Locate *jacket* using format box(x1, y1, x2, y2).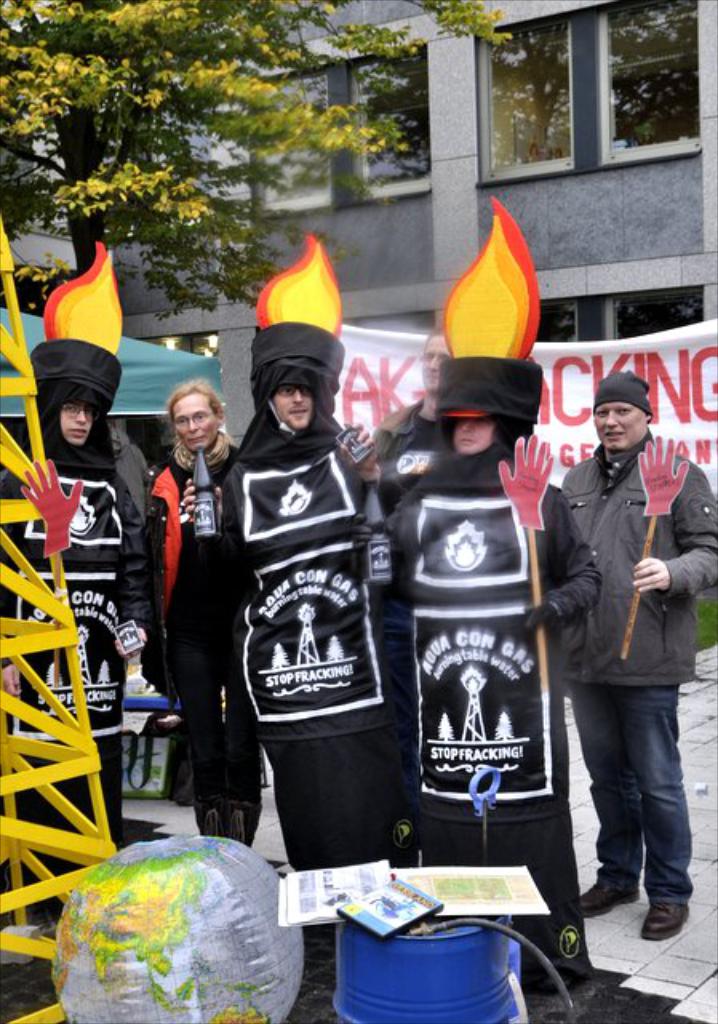
box(572, 443, 716, 720).
